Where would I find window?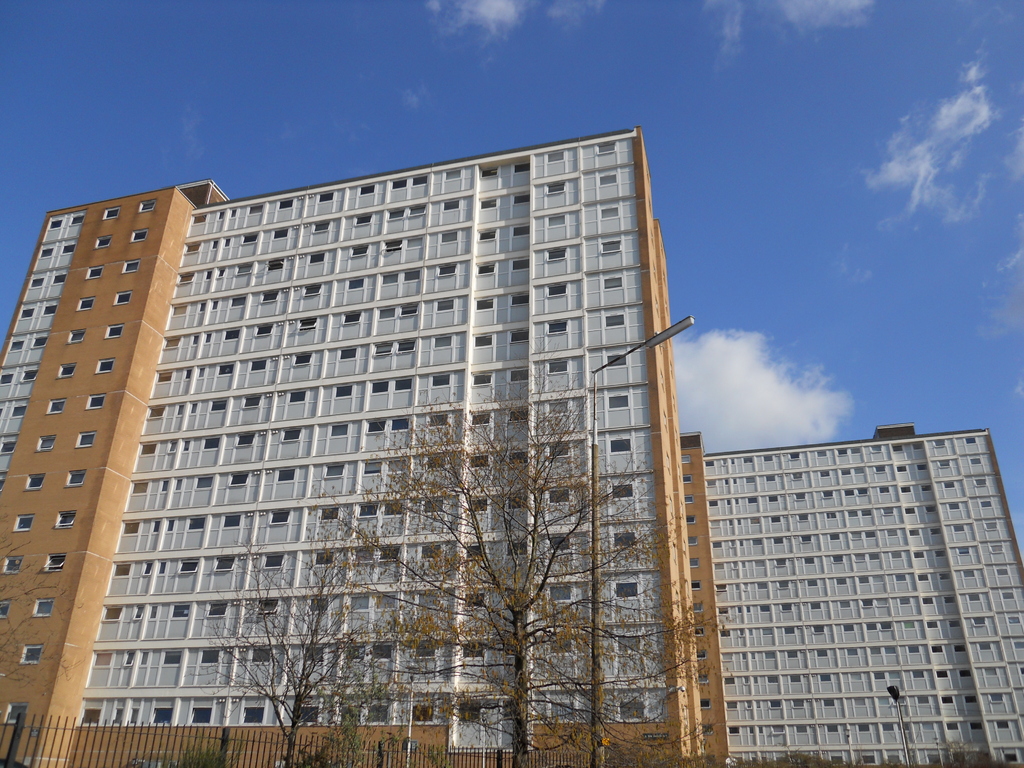
At bbox(845, 625, 854, 630).
